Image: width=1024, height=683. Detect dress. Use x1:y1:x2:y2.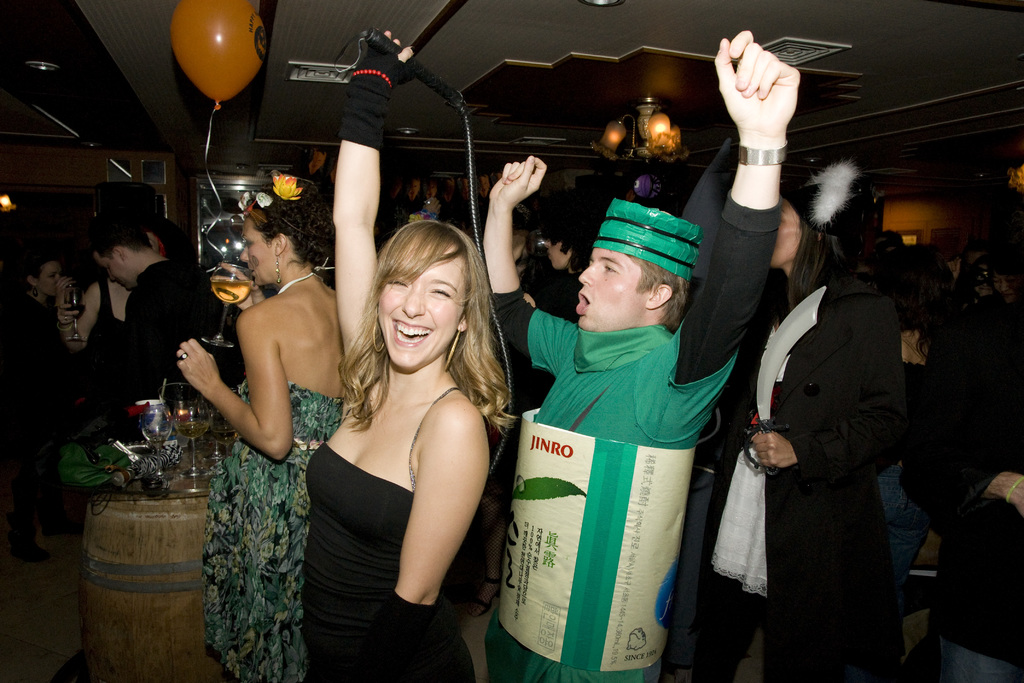
307:441:474:682.
